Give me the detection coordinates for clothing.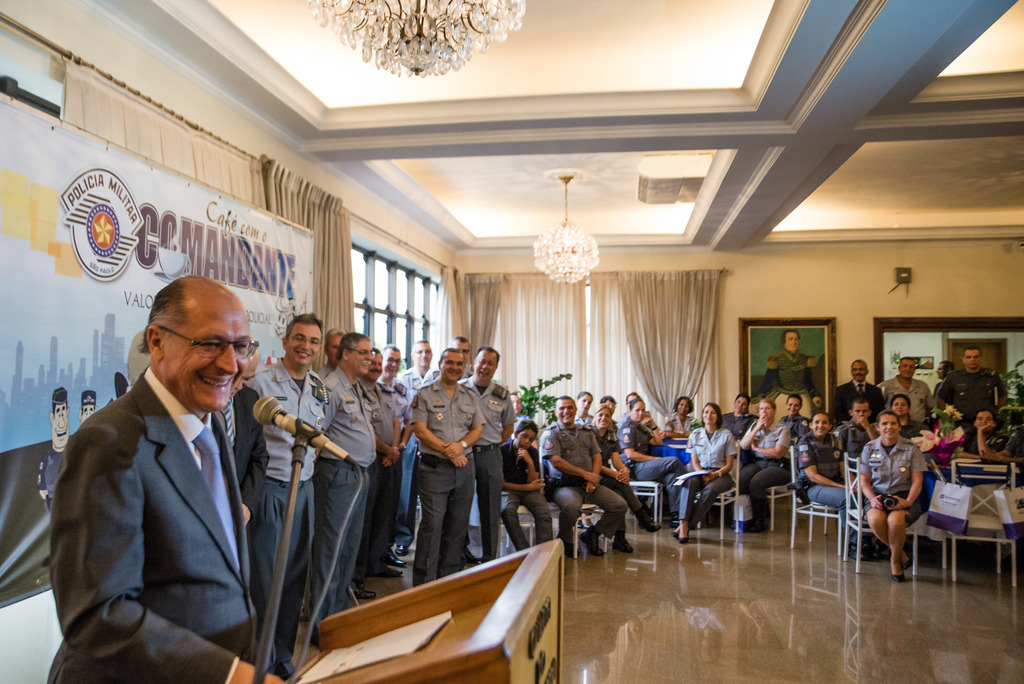
crop(852, 438, 920, 525).
